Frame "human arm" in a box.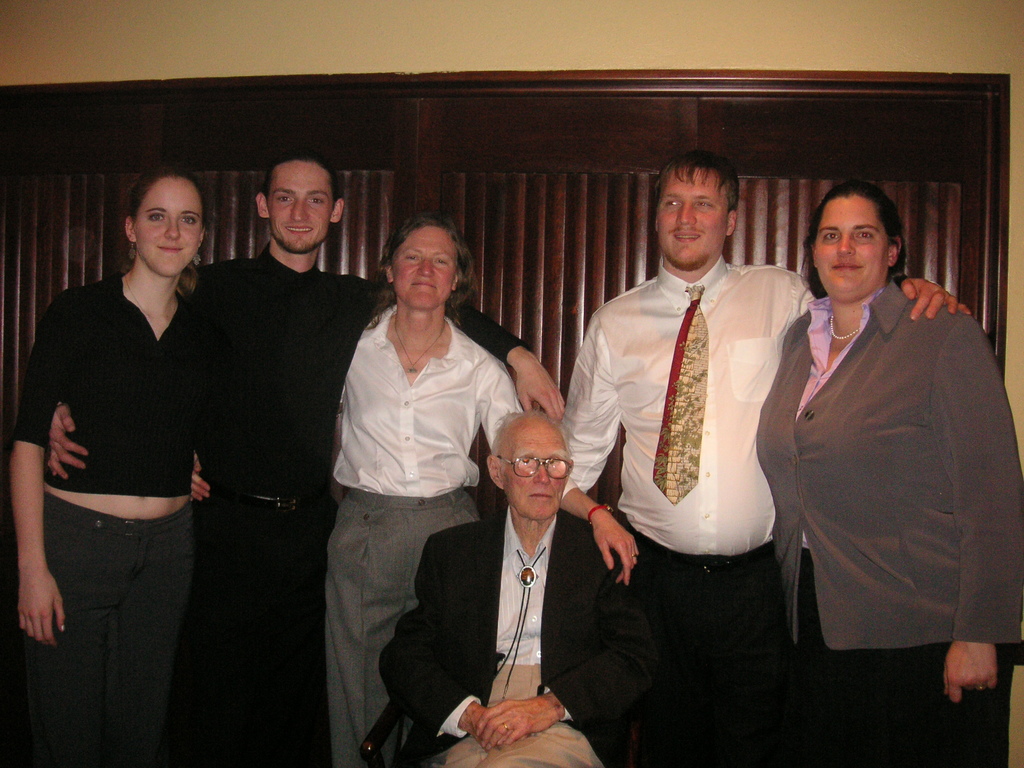
select_region(355, 275, 567, 426).
